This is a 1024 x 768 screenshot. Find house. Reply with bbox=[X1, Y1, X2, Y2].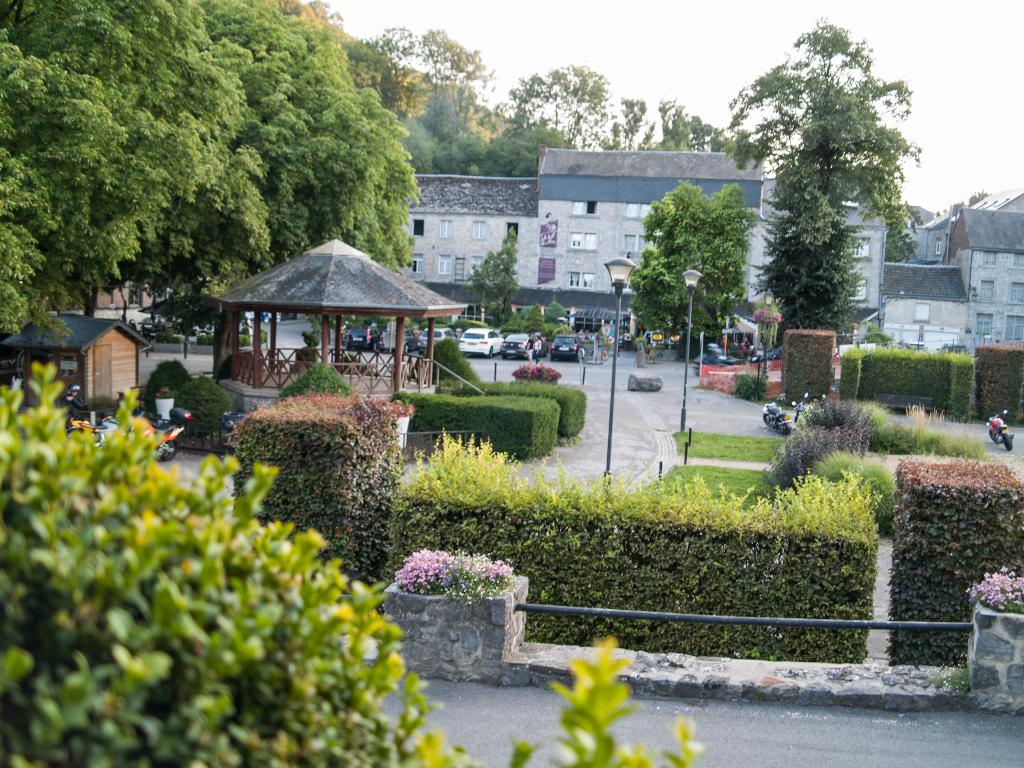
bbox=[766, 199, 885, 339].
